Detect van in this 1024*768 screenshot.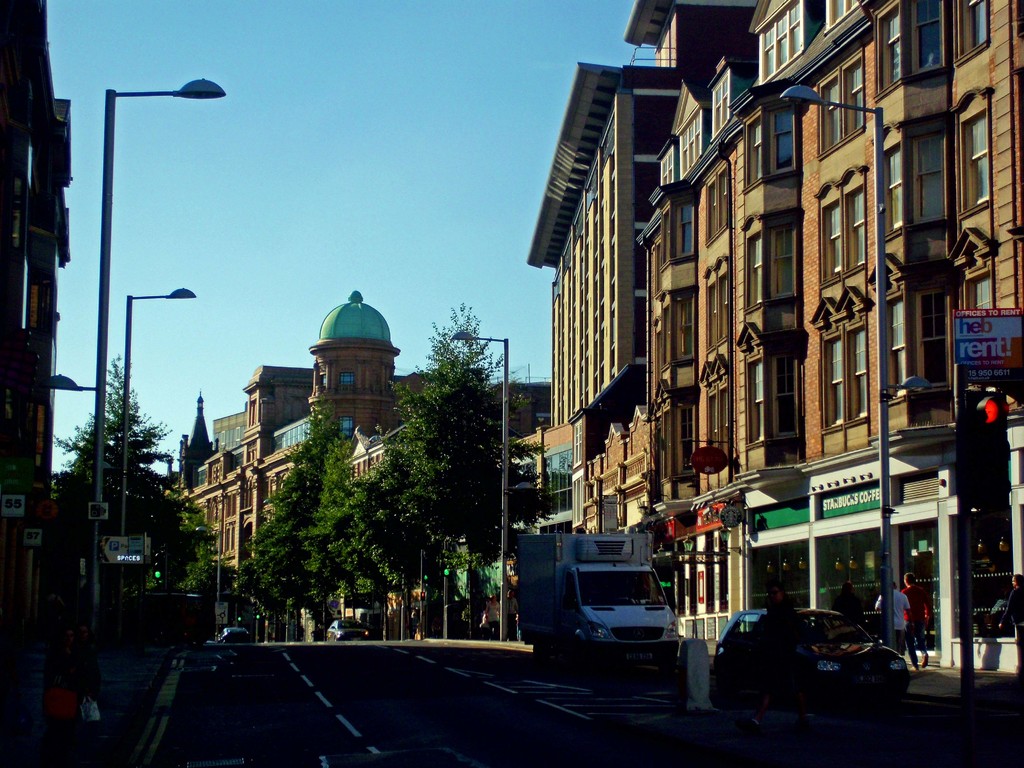
Detection: {"x1": 516, "y1": 534, "x2": 680, "y2": 677}.
